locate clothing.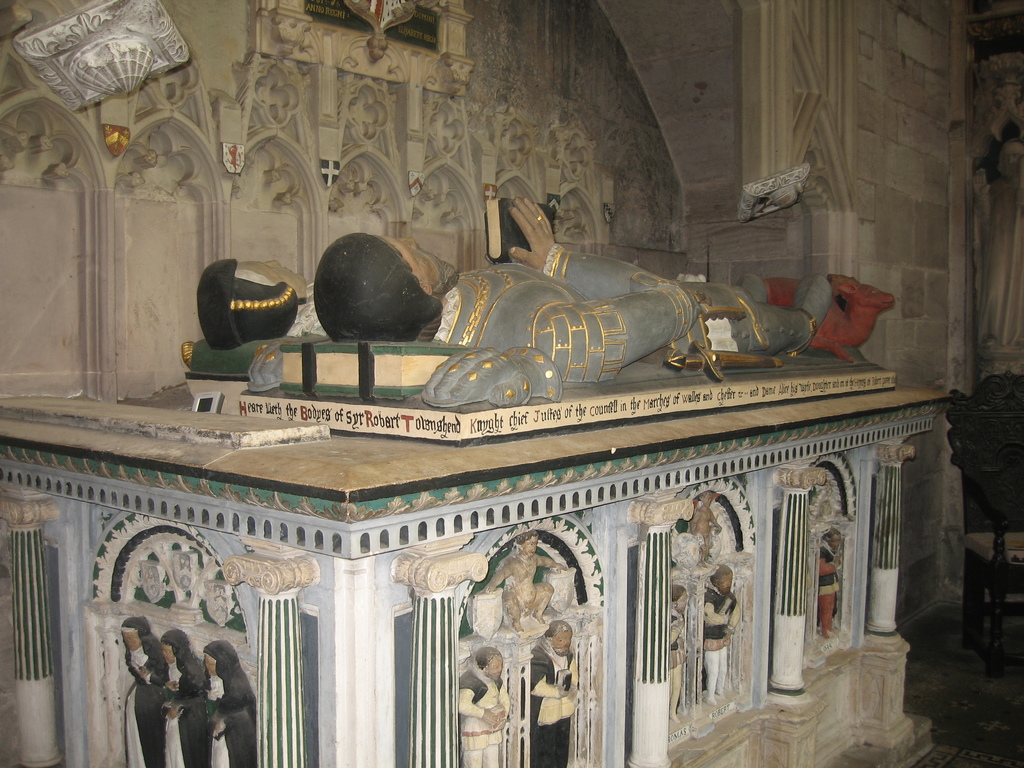
Bounding box: locate(123, 637, 172, 767).
